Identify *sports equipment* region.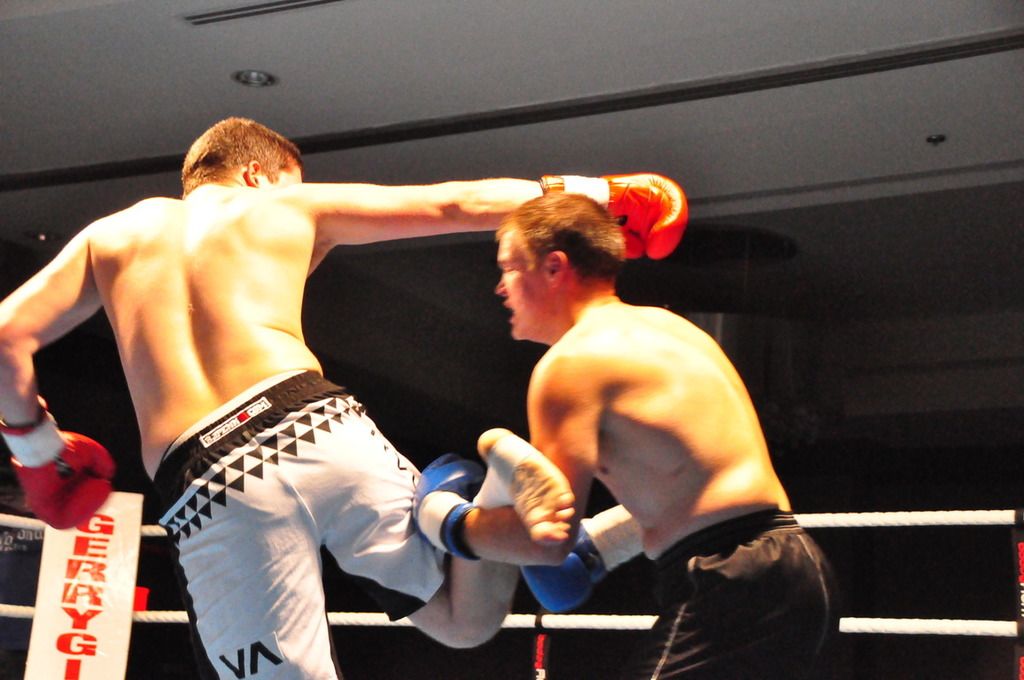
Region: box=[415, 456, 479, 556].
